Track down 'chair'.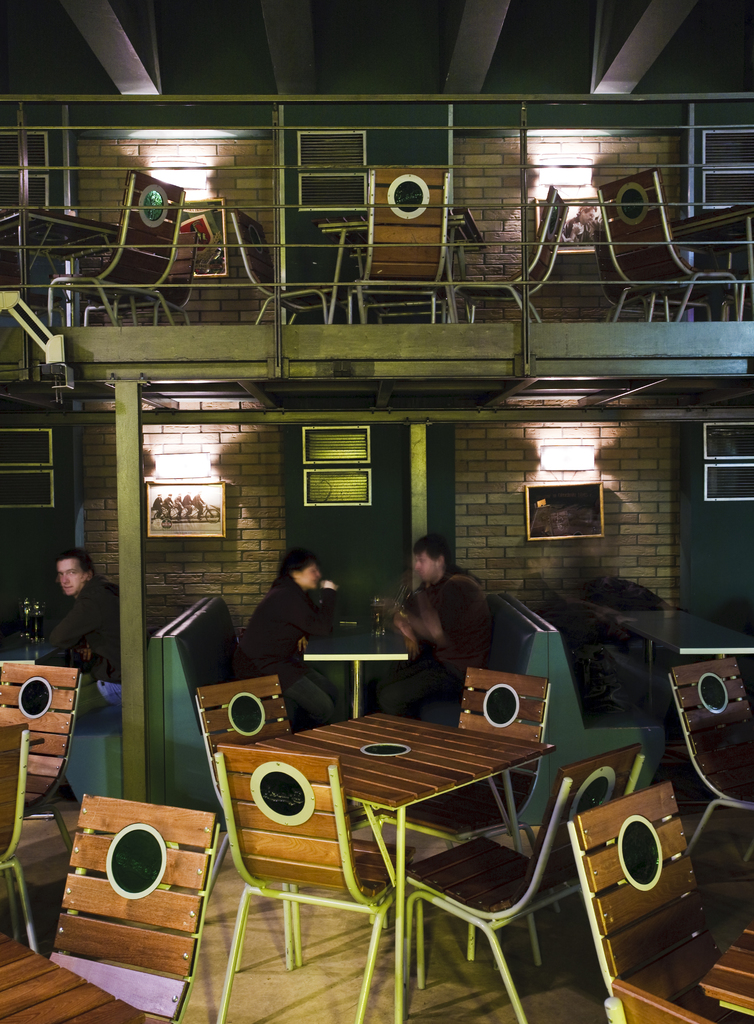
Tracked to <region>89, 232, 195, 328</region>.
